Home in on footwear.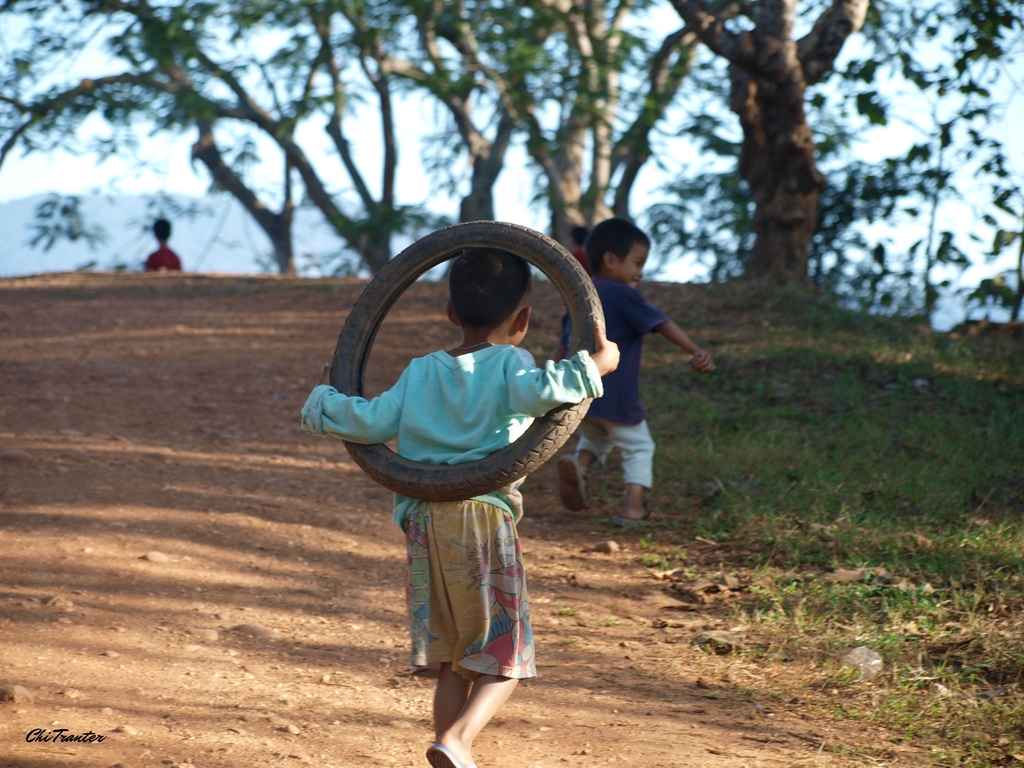
Homed in at (554,453,599,516).
